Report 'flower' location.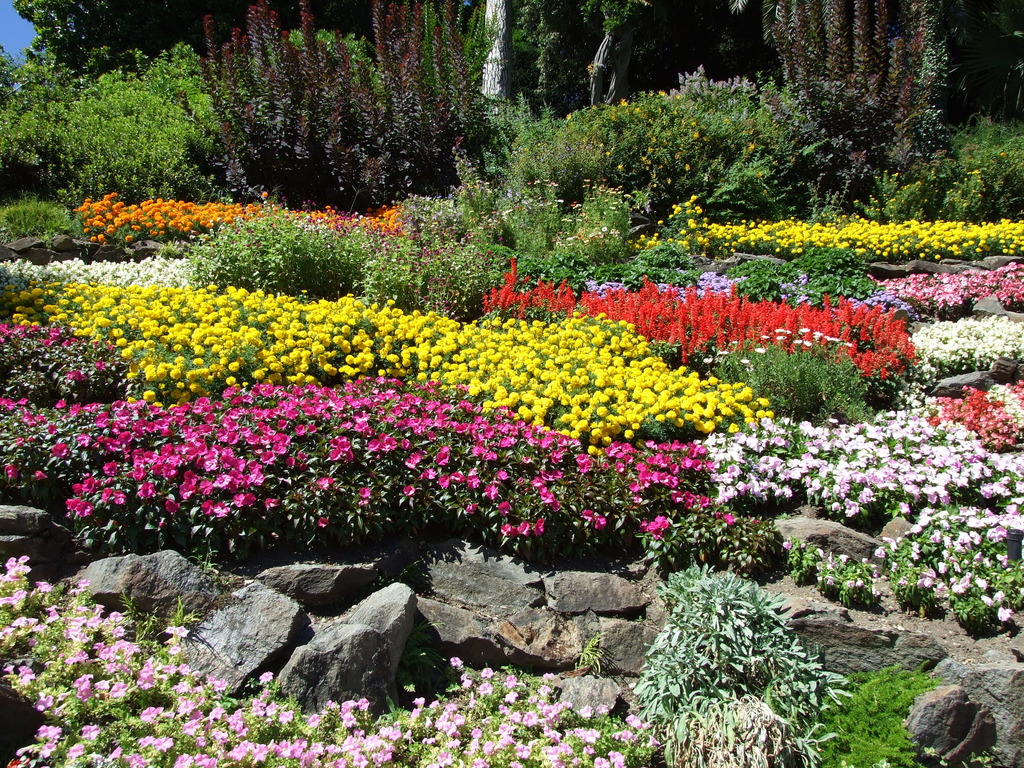
Report: x1=36 y1=722 x2=66 y2=758.
